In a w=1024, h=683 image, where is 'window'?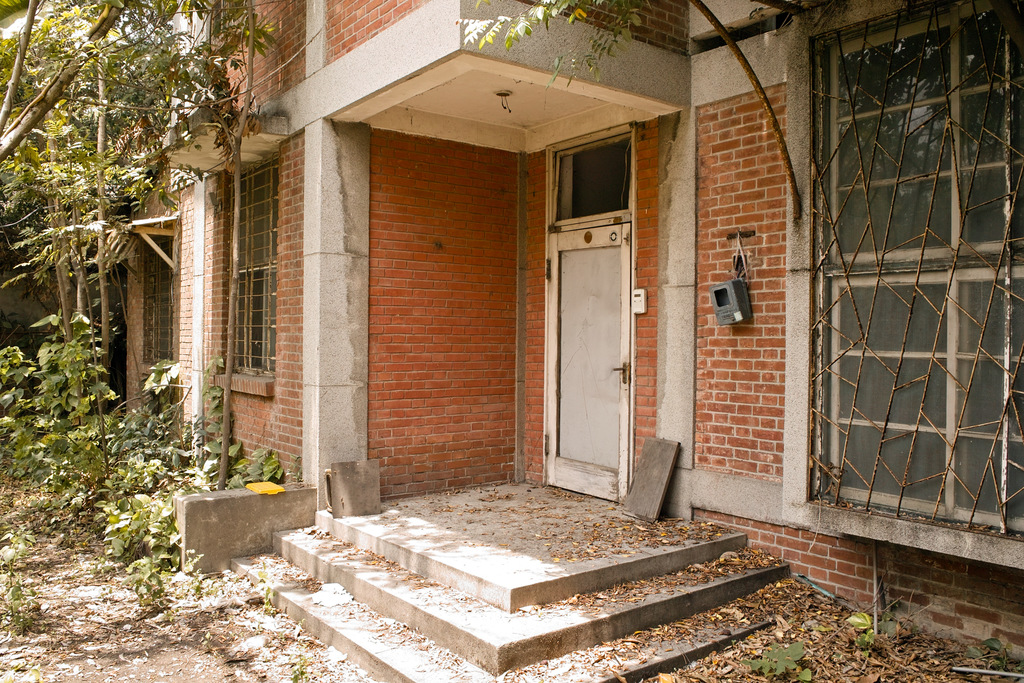
rect(137, 231, 174, 376).
